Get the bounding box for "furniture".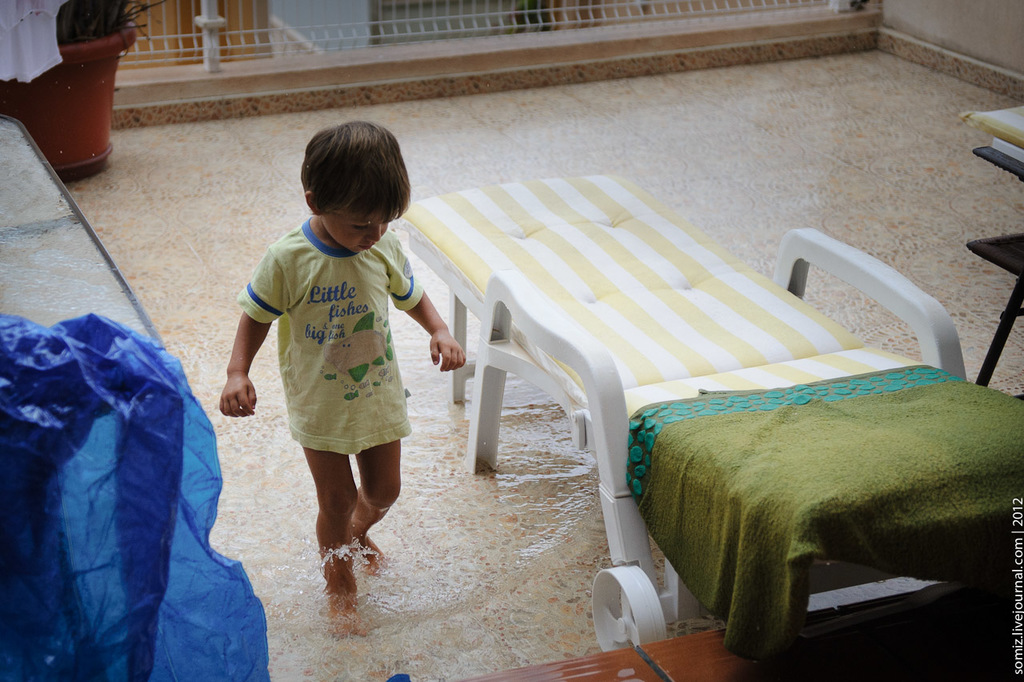
<bbox>393, 171, 1023, 659</bbox>.
